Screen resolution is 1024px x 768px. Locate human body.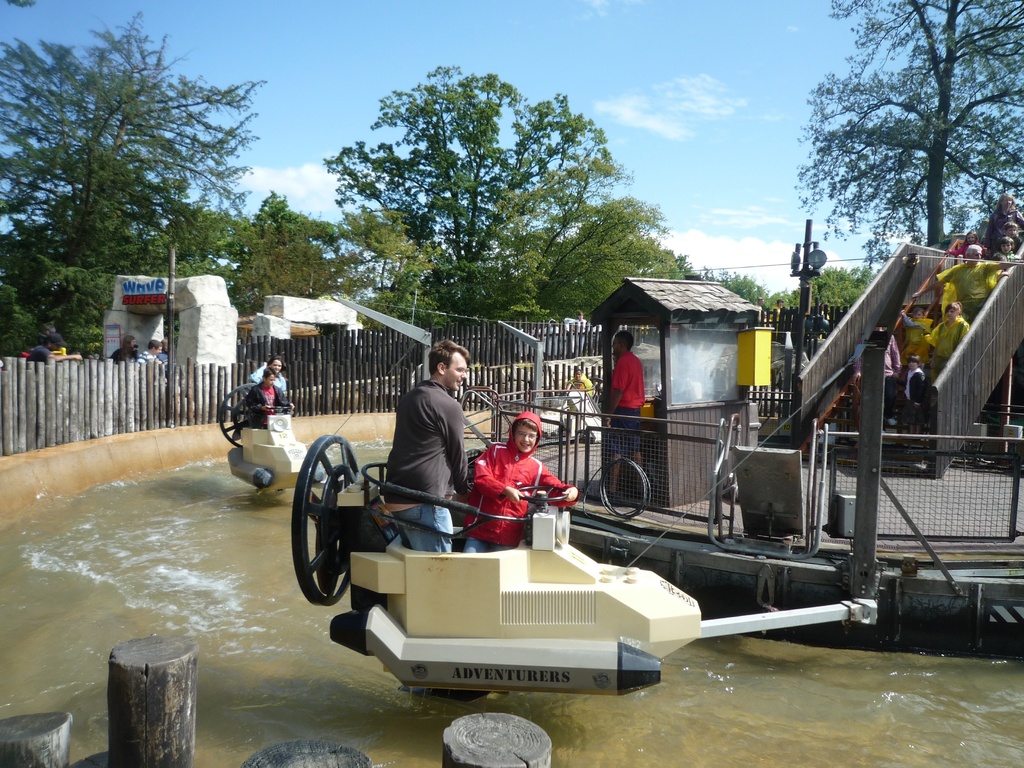
<box>893,355,927,435</box>.
